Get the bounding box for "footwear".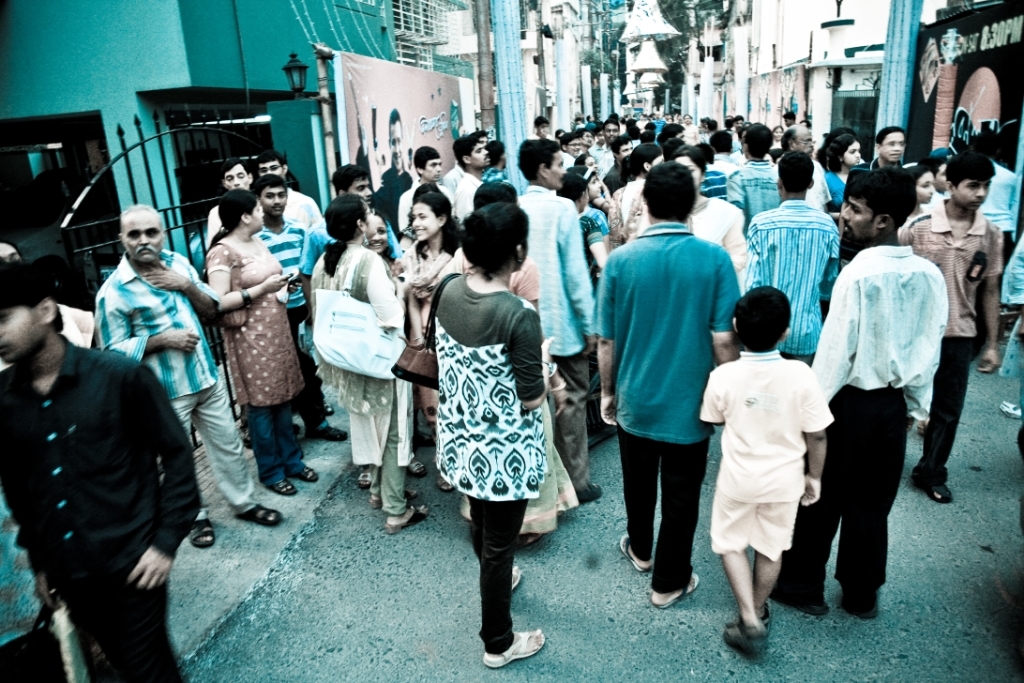
<box>722,622,767,667</box>.
